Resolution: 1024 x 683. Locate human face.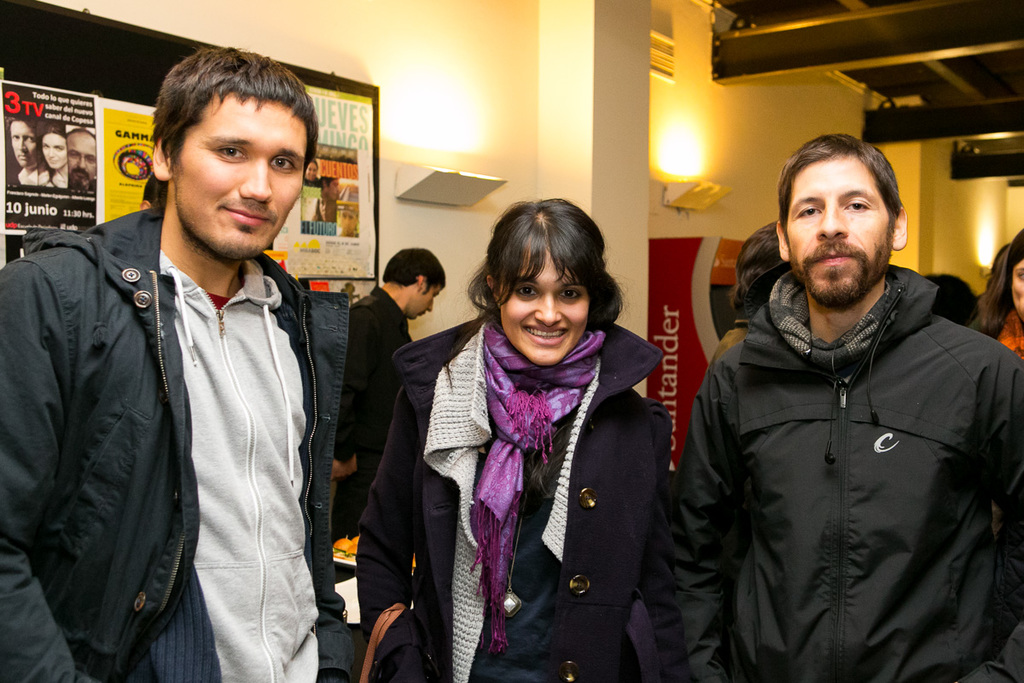
region(493, 238, 586, 368).
